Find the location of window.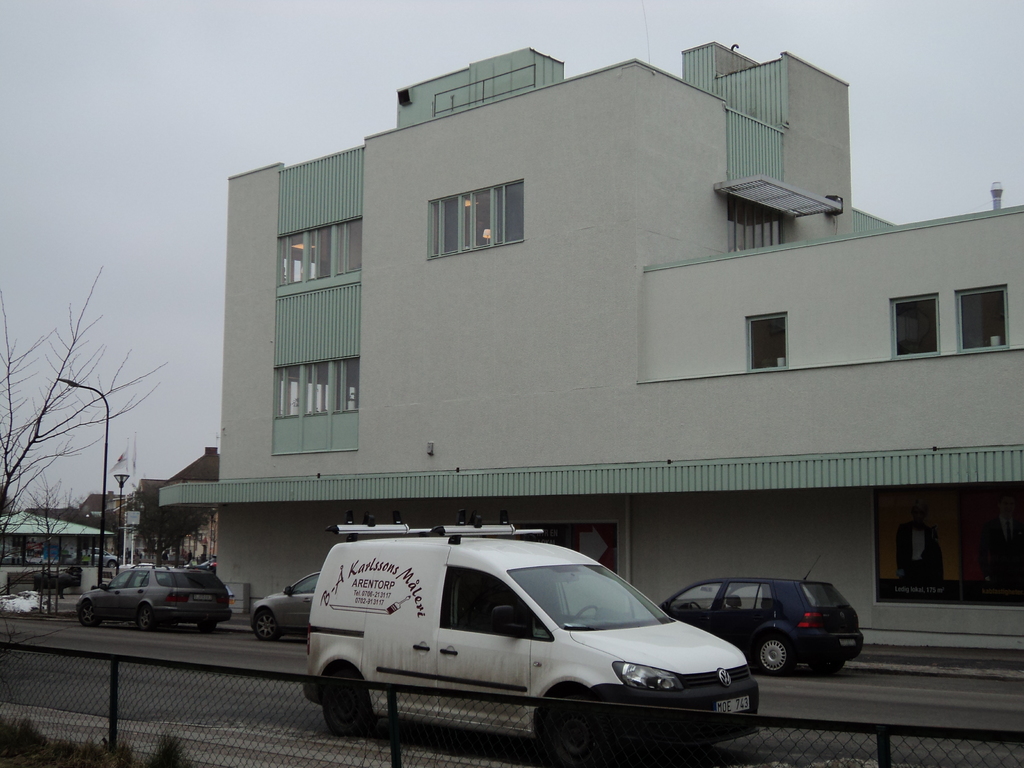
Location: [274,356,358,419].
